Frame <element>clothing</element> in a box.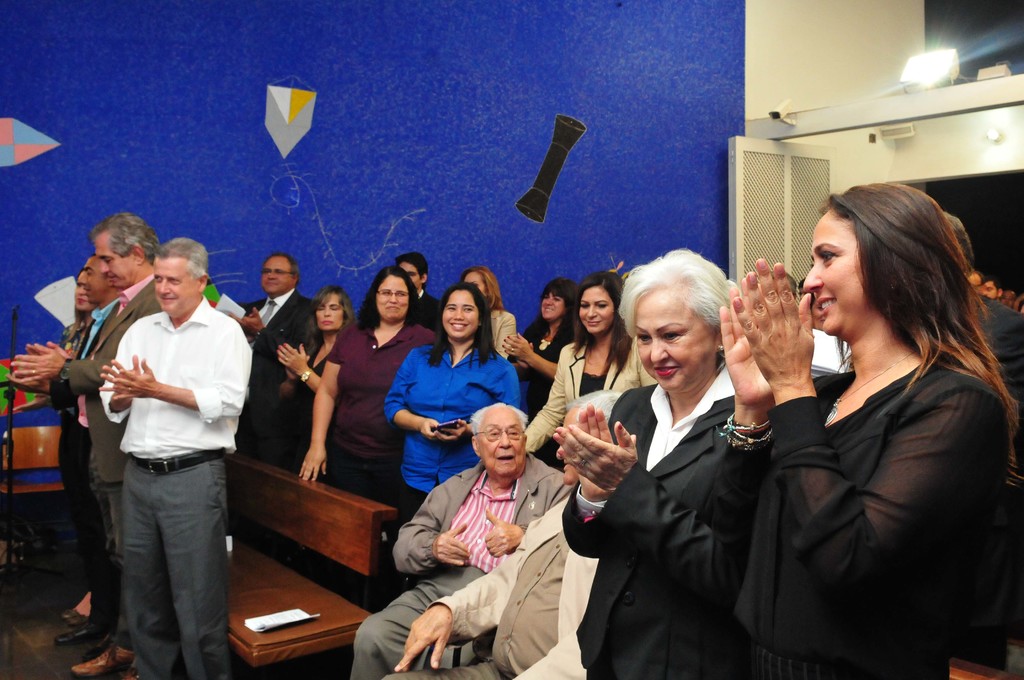
<bbox>60, 273, 170, 584</bbox>.
